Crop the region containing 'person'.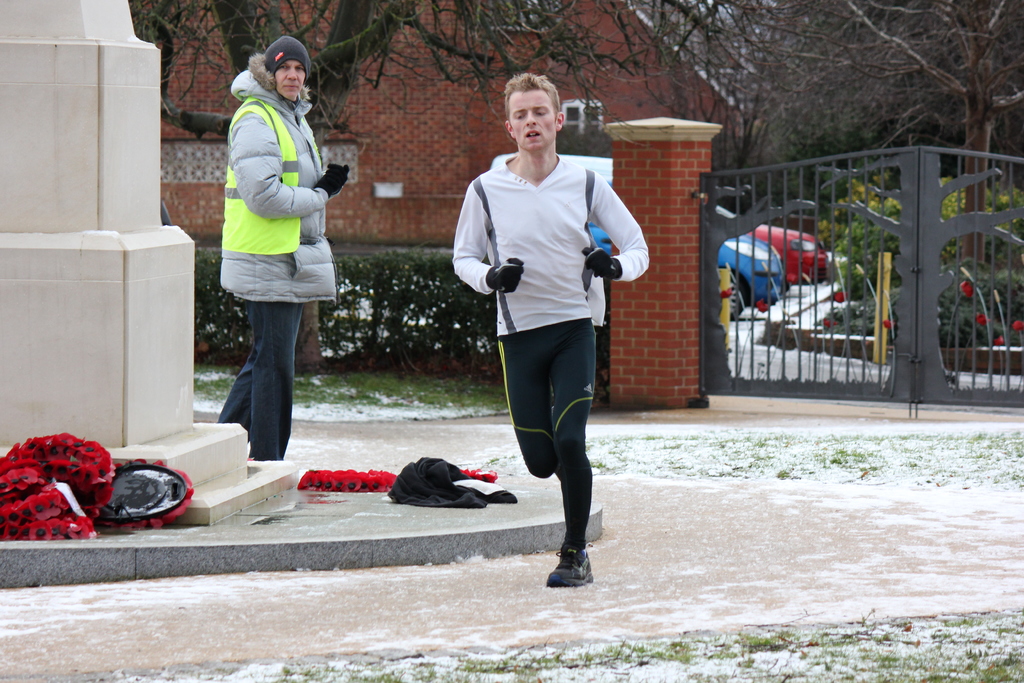
Crop region: BBox(219, 32, 351, 461).
